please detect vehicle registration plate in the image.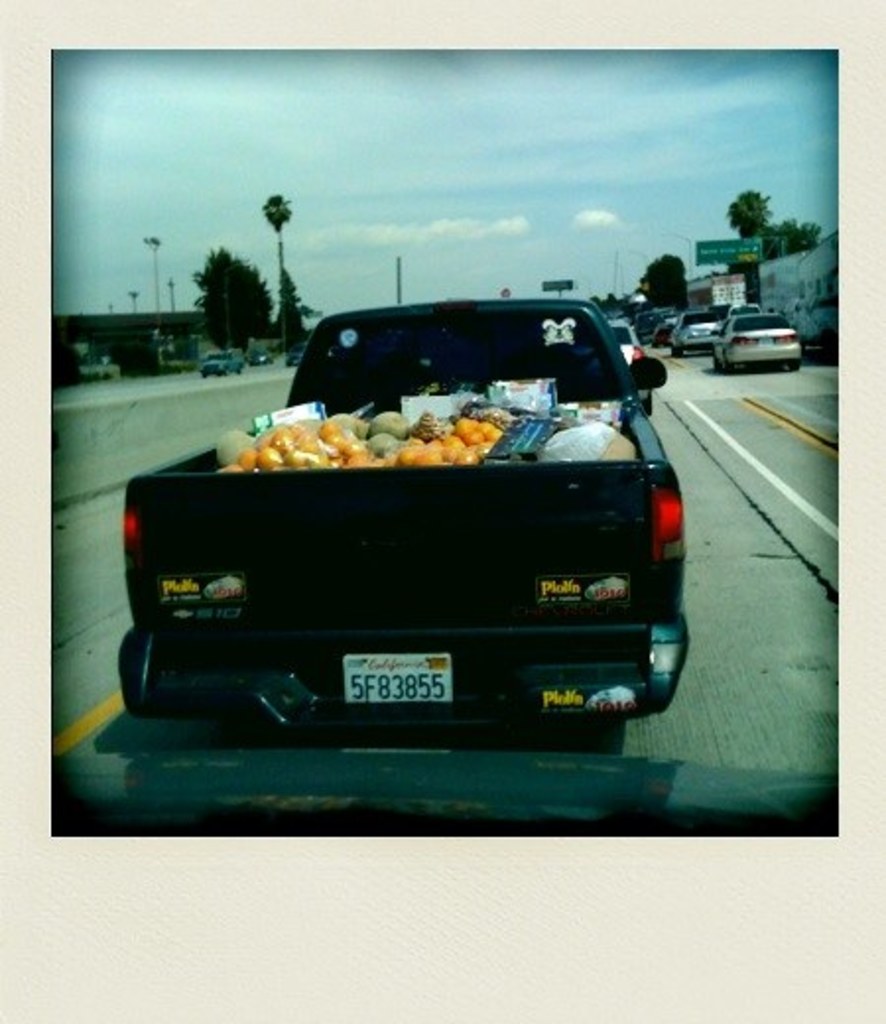
l=341, t=654, r=451, b=705.
